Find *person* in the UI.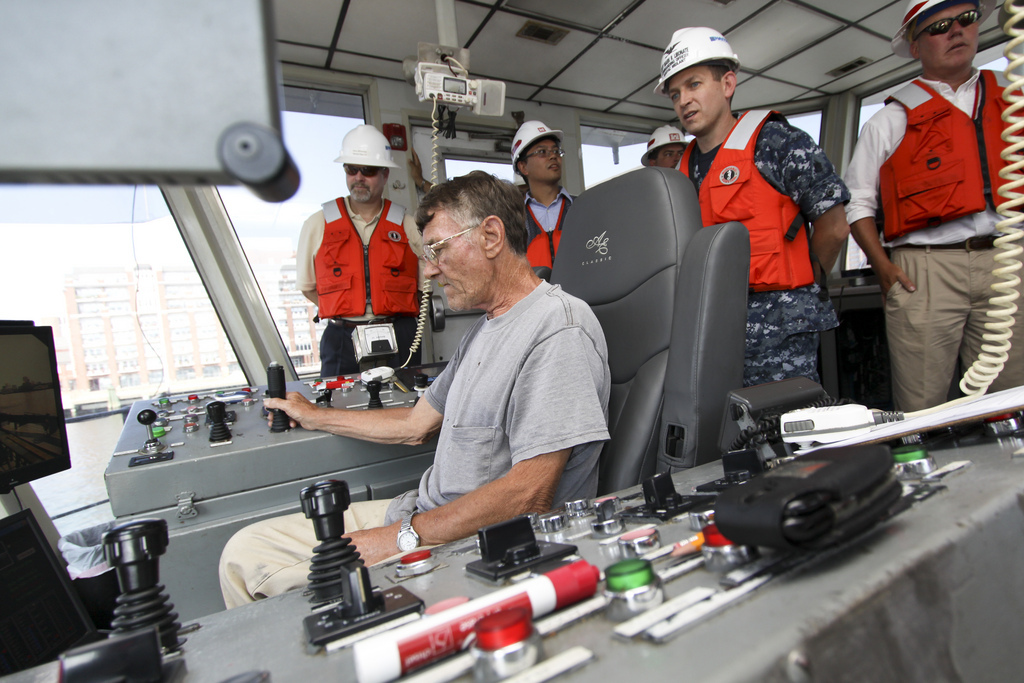
UI element at [x1=651, y1=20, x2=854, y2=392].
